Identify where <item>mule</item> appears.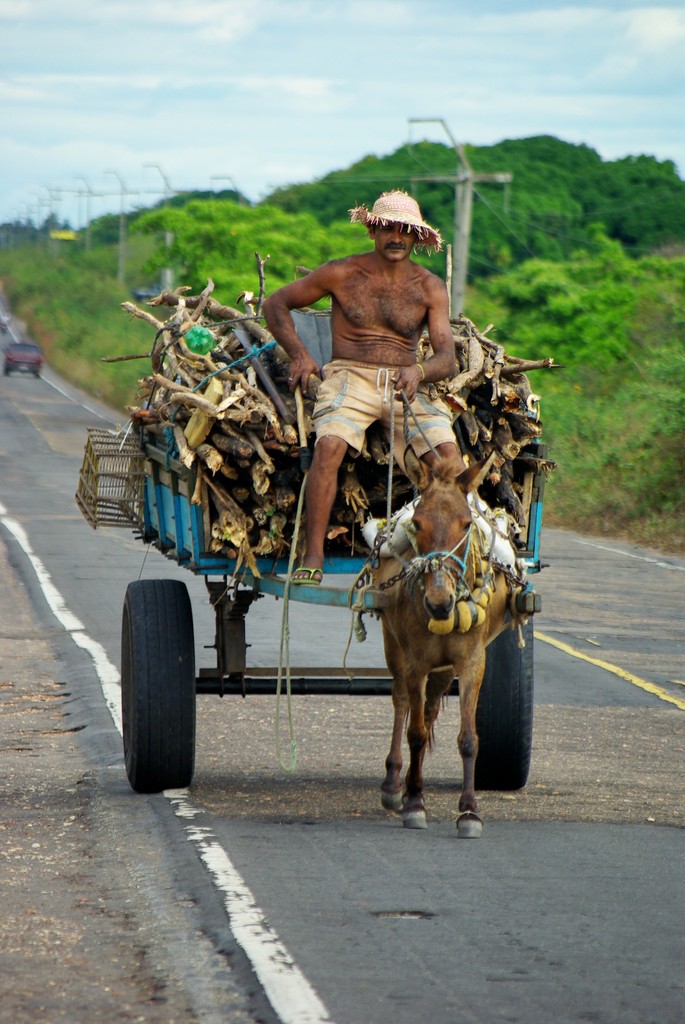
Appears at [340,452,524,819].
